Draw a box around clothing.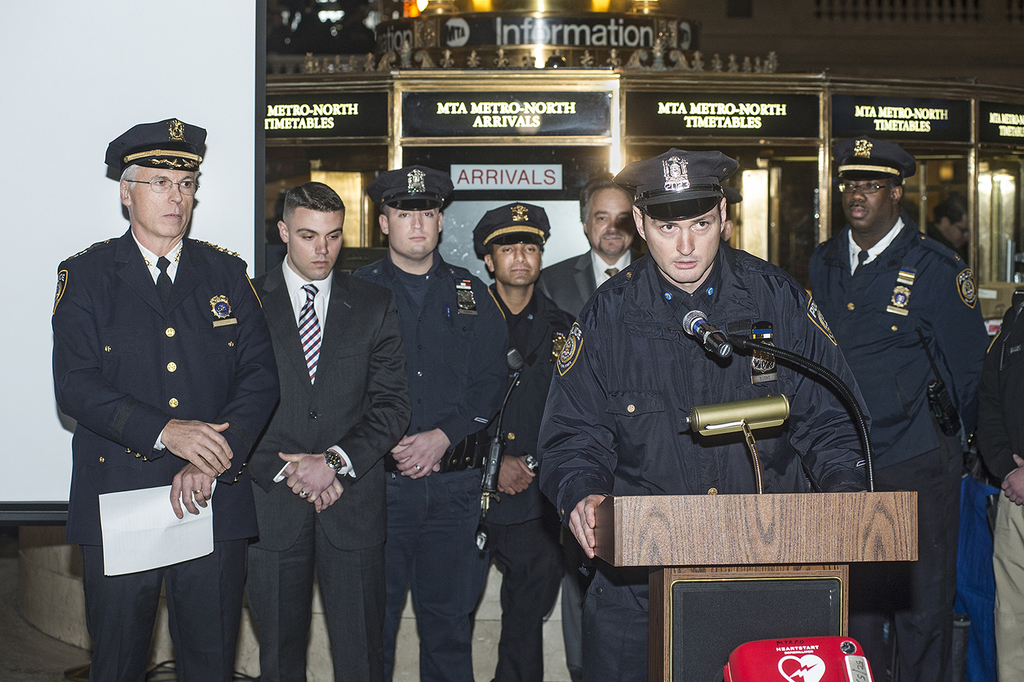
{"x1": 538, "y1": 247, "x2": 872, "y2": 681}.
